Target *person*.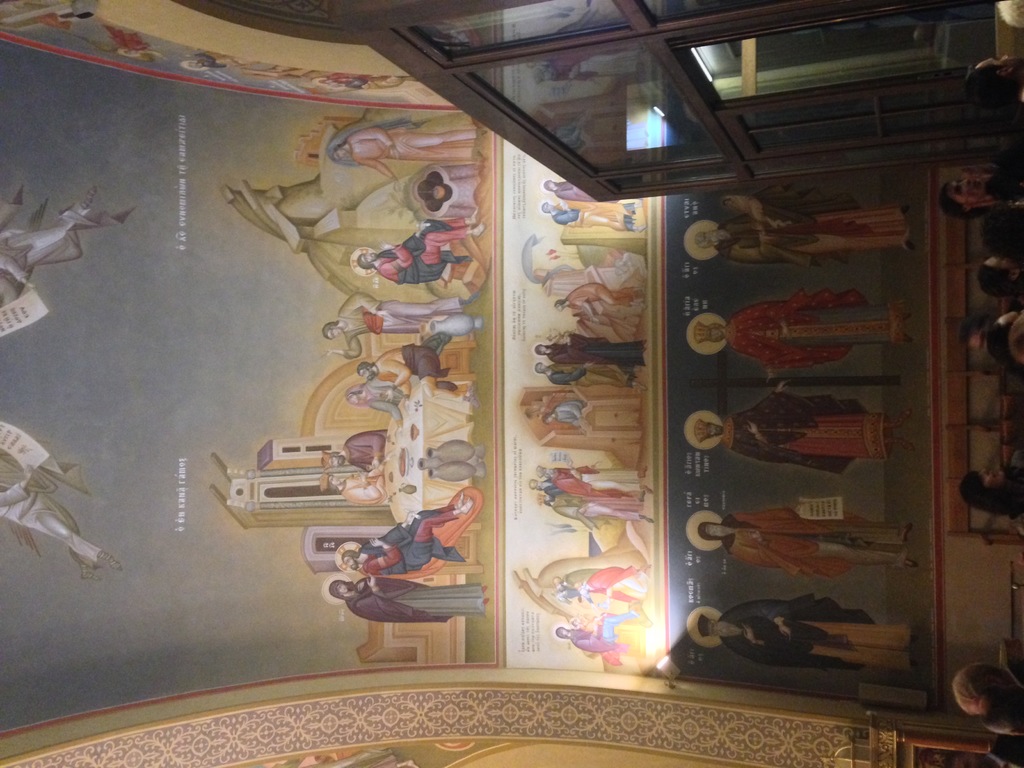
Target region: 357,349,480,406.
